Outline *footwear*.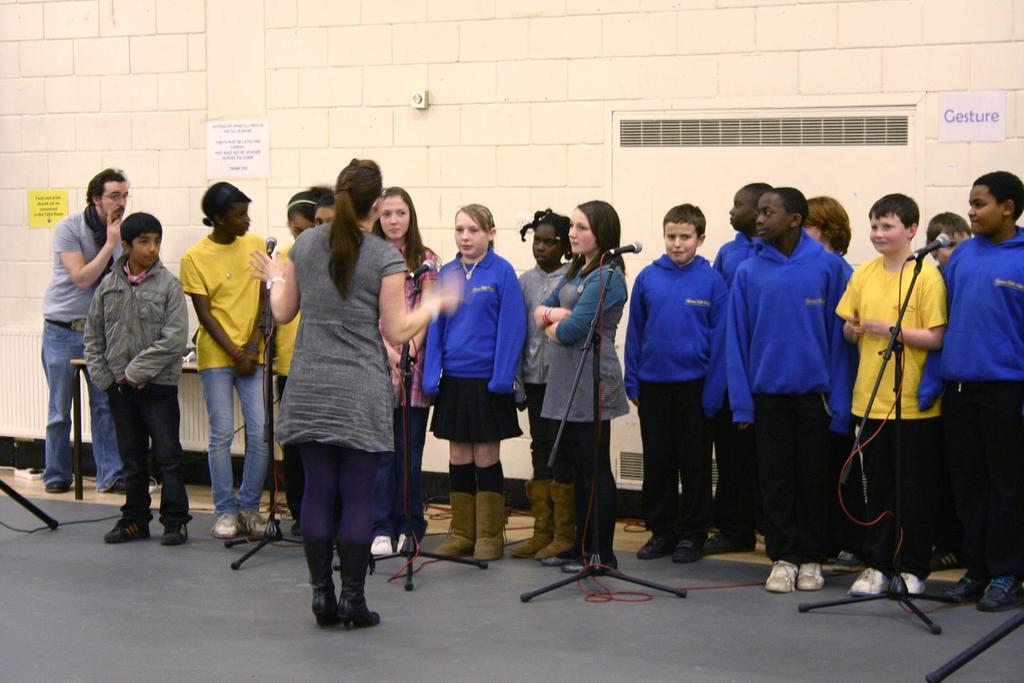
Outline: left=533, top=478, right=582, bottom=564.
